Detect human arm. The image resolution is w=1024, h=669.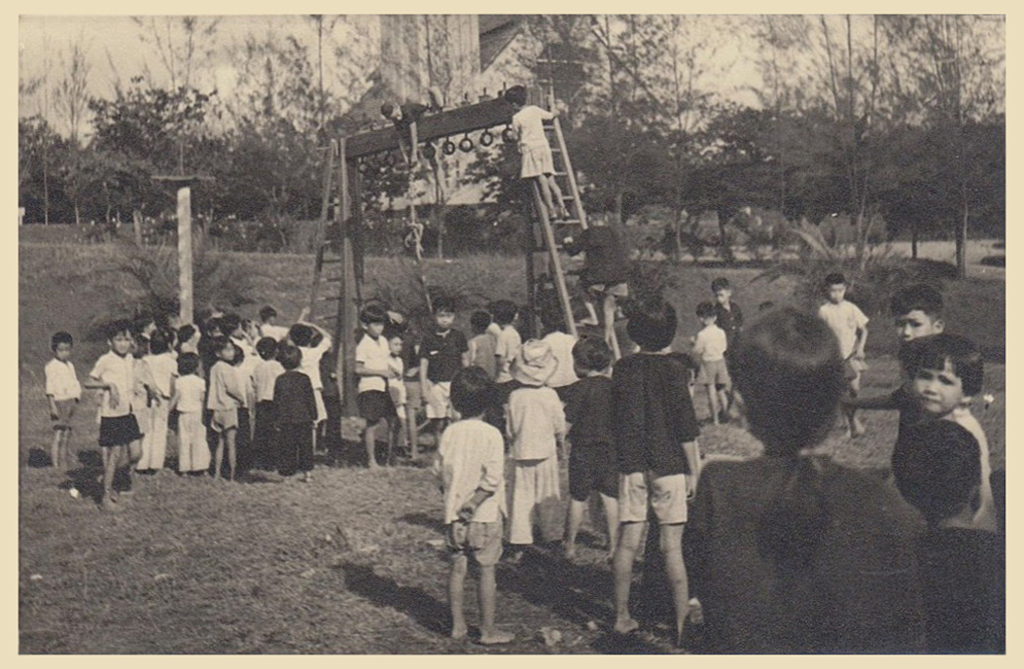
crop(82, 359, 120, 406).
